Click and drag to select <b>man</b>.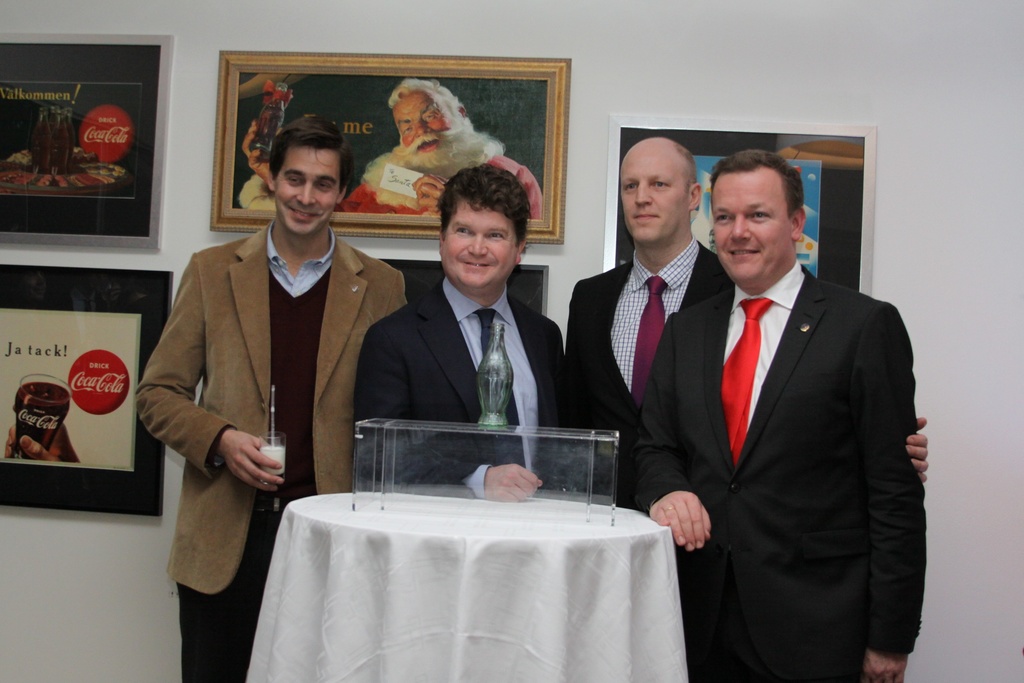
Selection: BBox(235, 76, 544, 221).
